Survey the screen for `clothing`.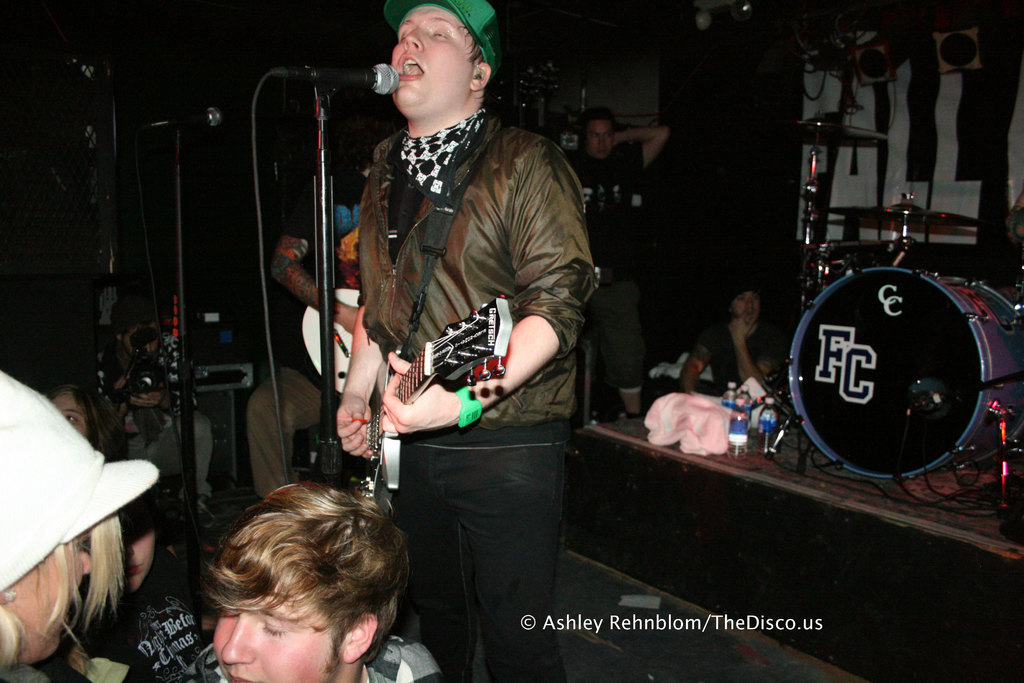
Survey found: [193, 632, 451, 682].
